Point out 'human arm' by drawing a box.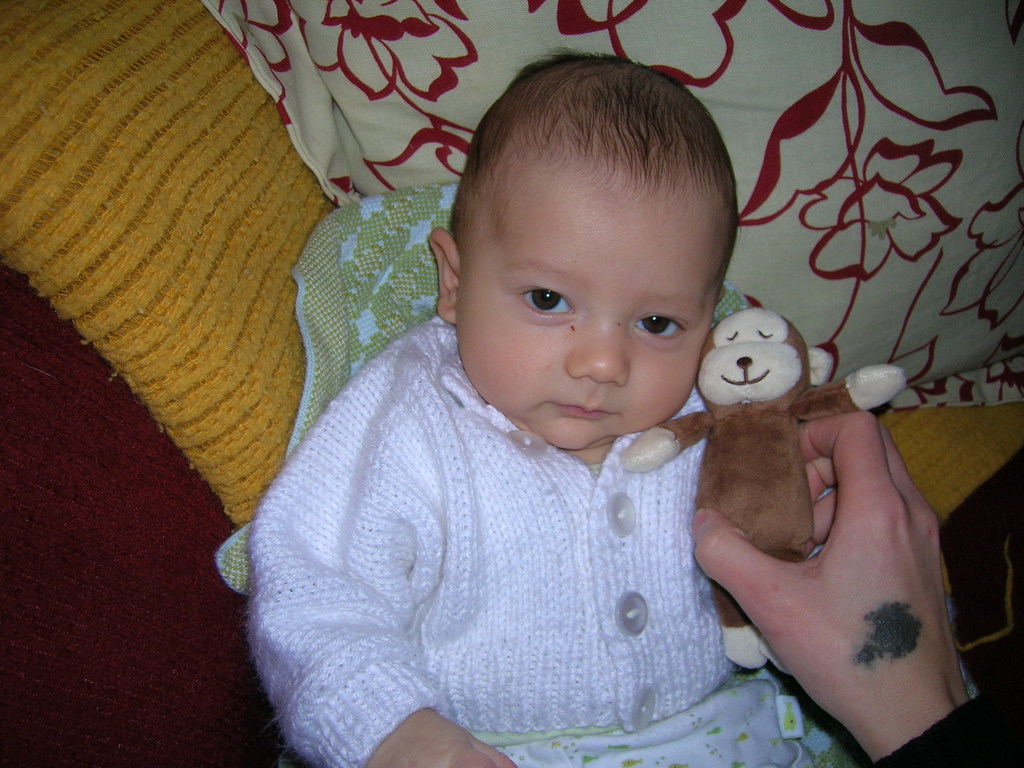
694, 414, 1023, 767.
